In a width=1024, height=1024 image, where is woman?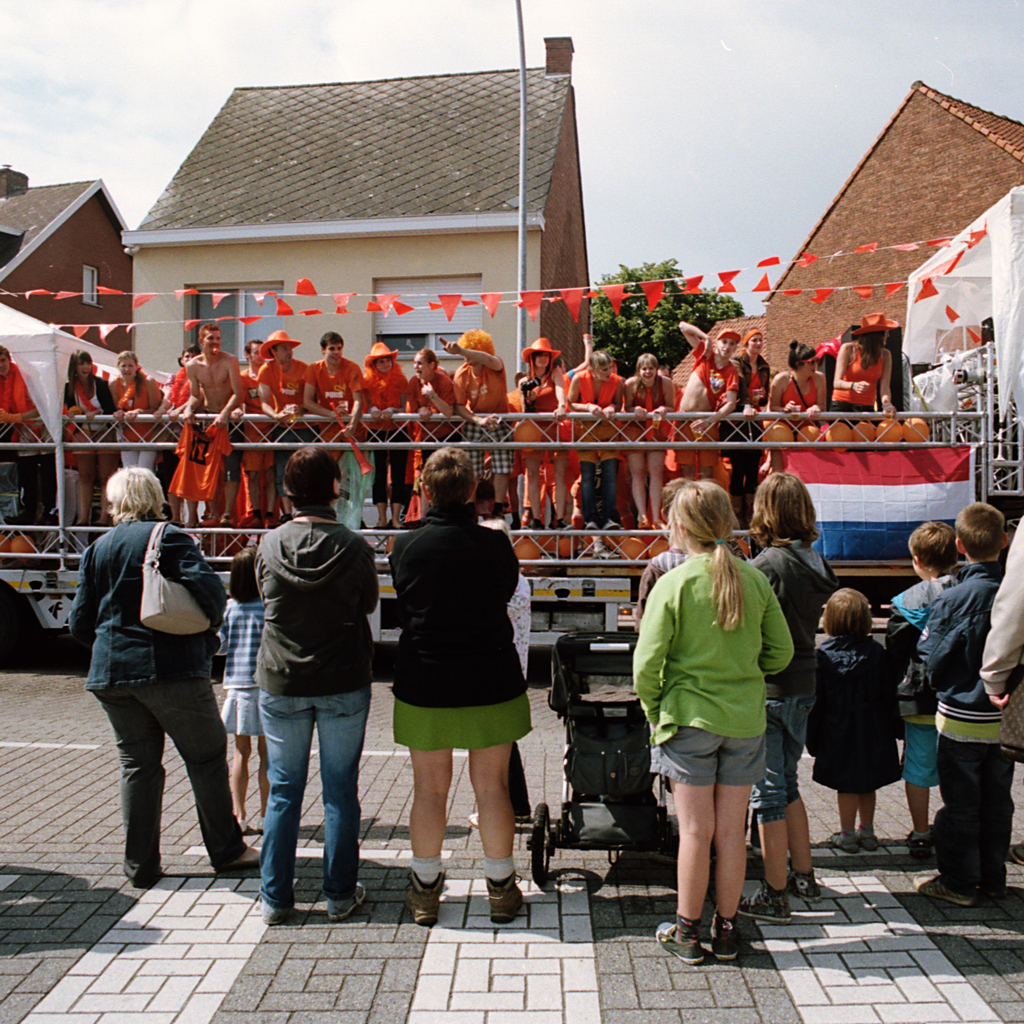
(68,456,234,906).
